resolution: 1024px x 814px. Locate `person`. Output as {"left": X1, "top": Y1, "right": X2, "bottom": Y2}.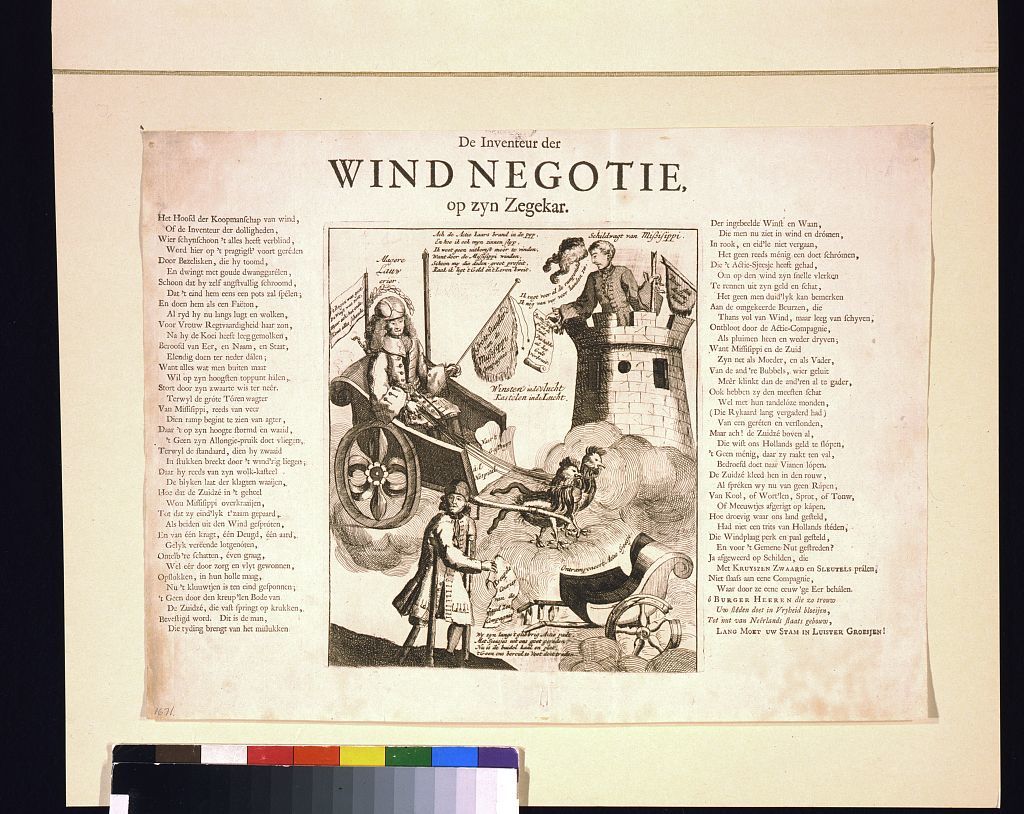
{"left": 537, "top": 240, "right": 657, "bottom": 329}.
